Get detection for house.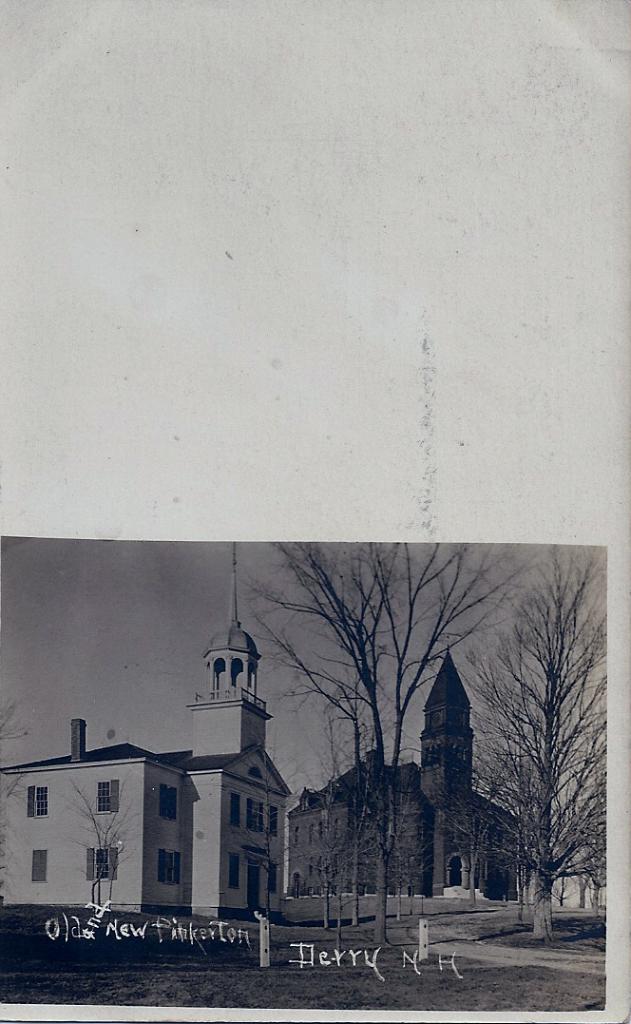
Detection: [left=279, top=650, right=530, bottom=909].
